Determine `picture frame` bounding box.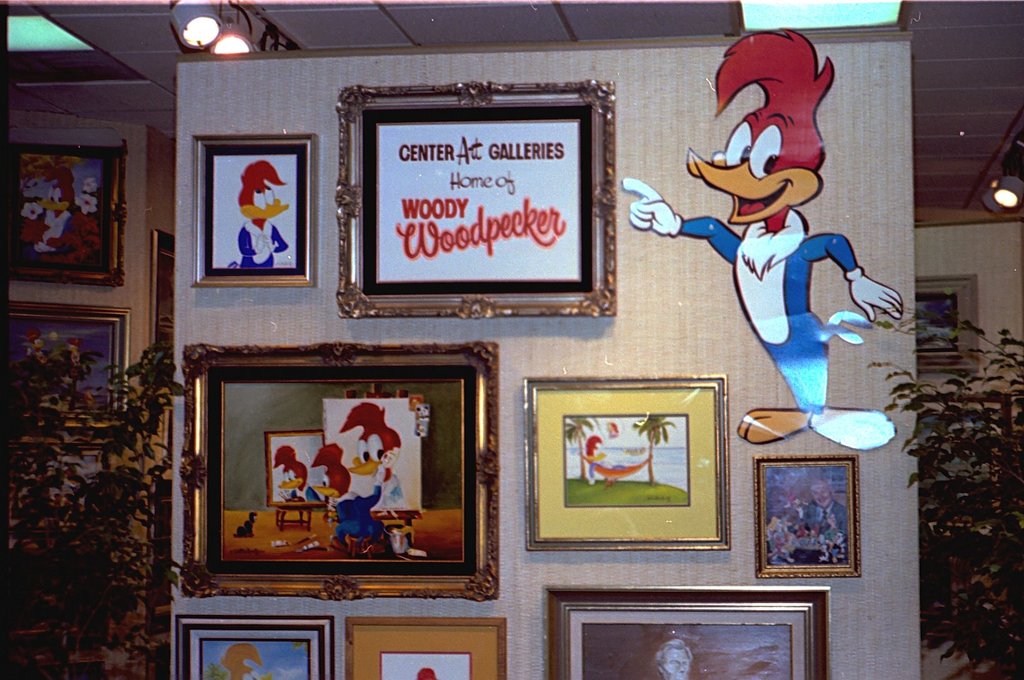
Determined: region(545, 588, 830, 679).
